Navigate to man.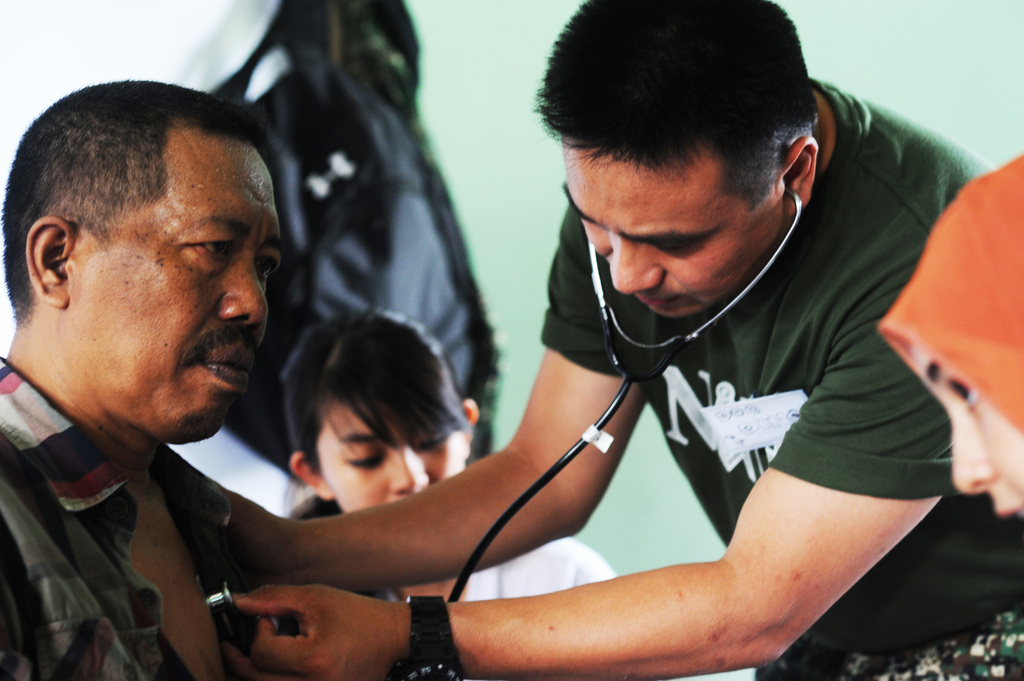
Navigation target: detection(7, 85, 468, 675).
